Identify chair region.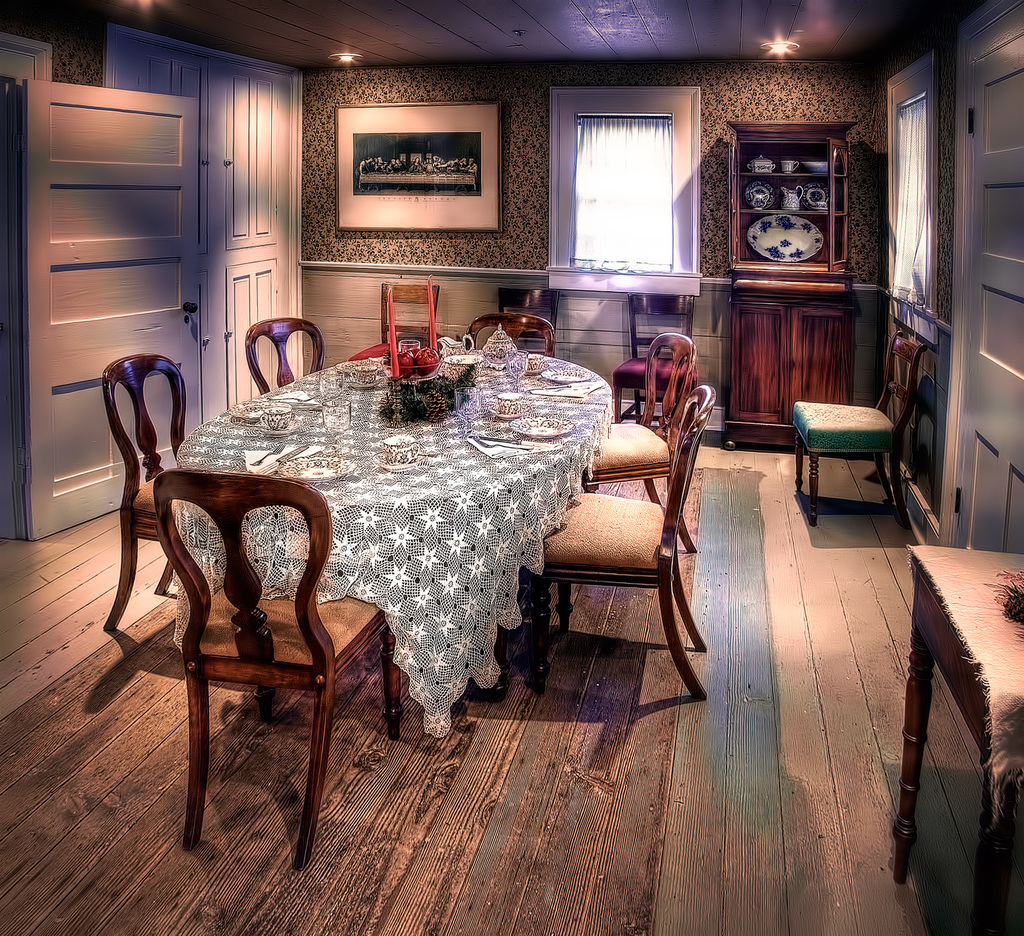
Region: bbox=(513, 391, 719, 706).
